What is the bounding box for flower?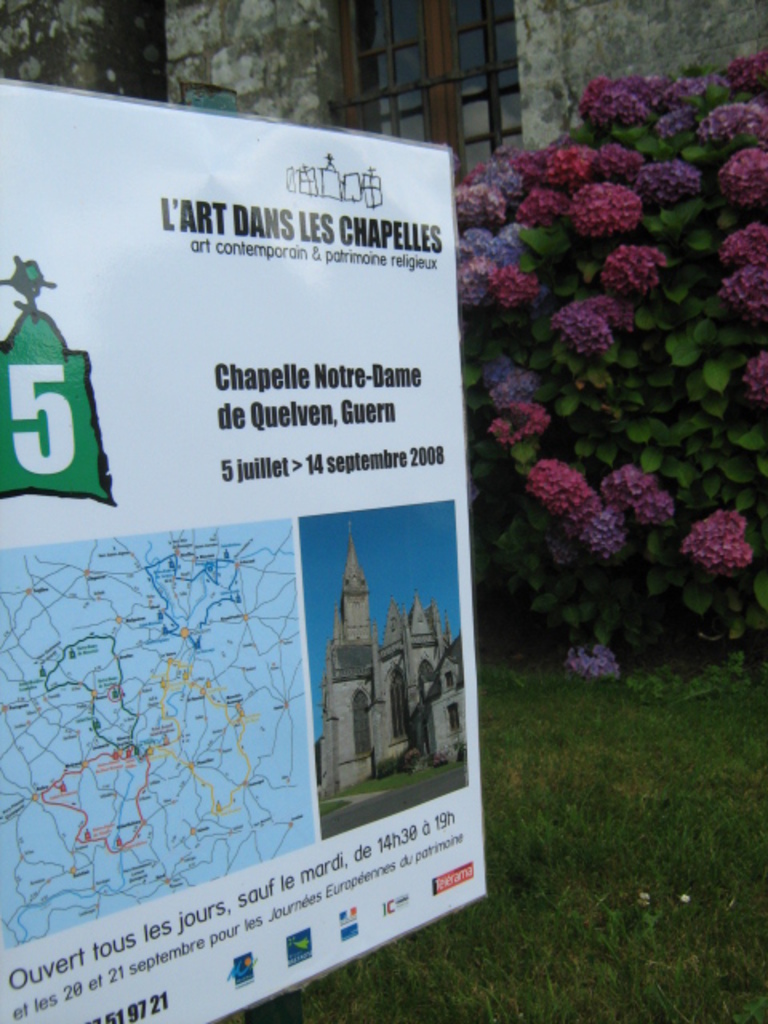
(754, 91, 766, 138).
